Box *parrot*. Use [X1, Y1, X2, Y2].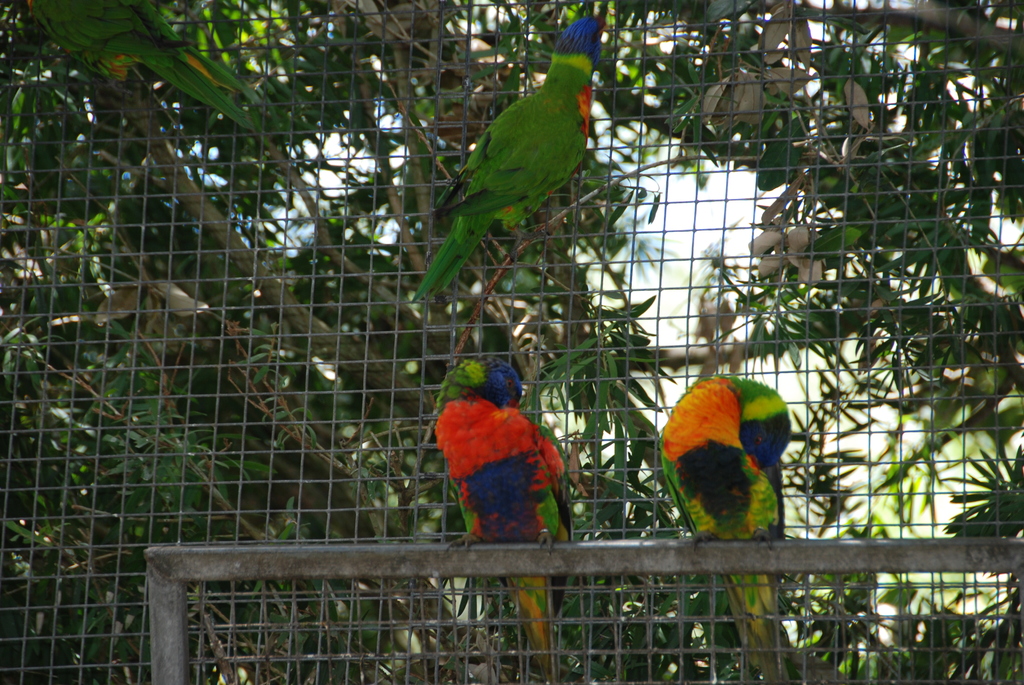
[433, 352, 575, 679].
